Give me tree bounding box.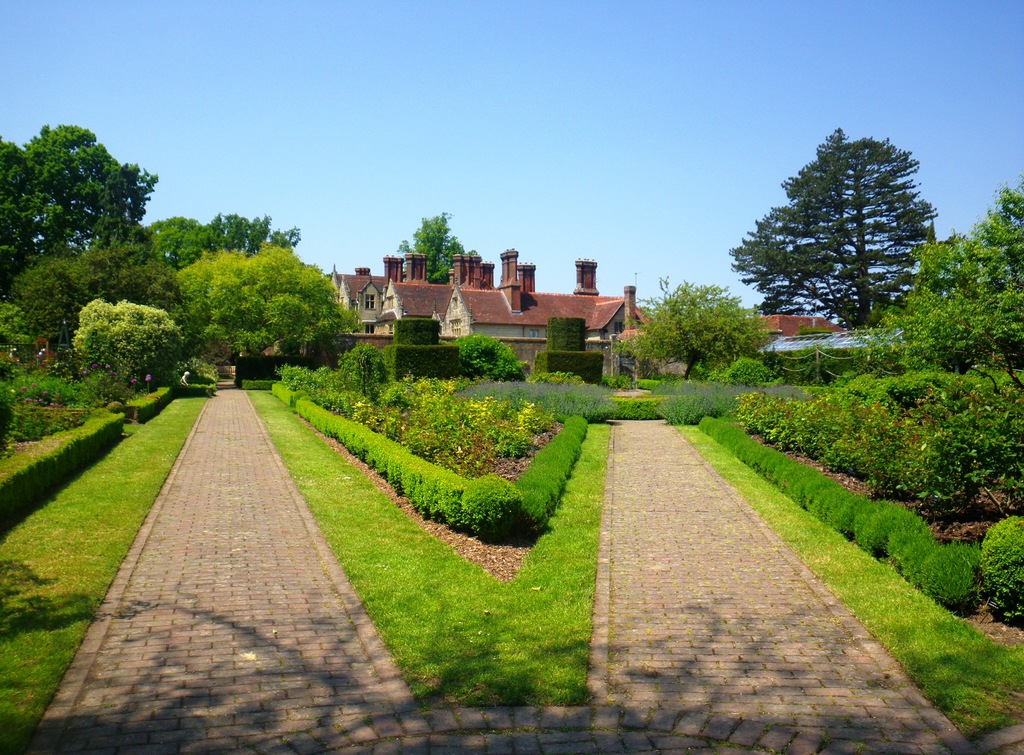
0/138/51/286.
